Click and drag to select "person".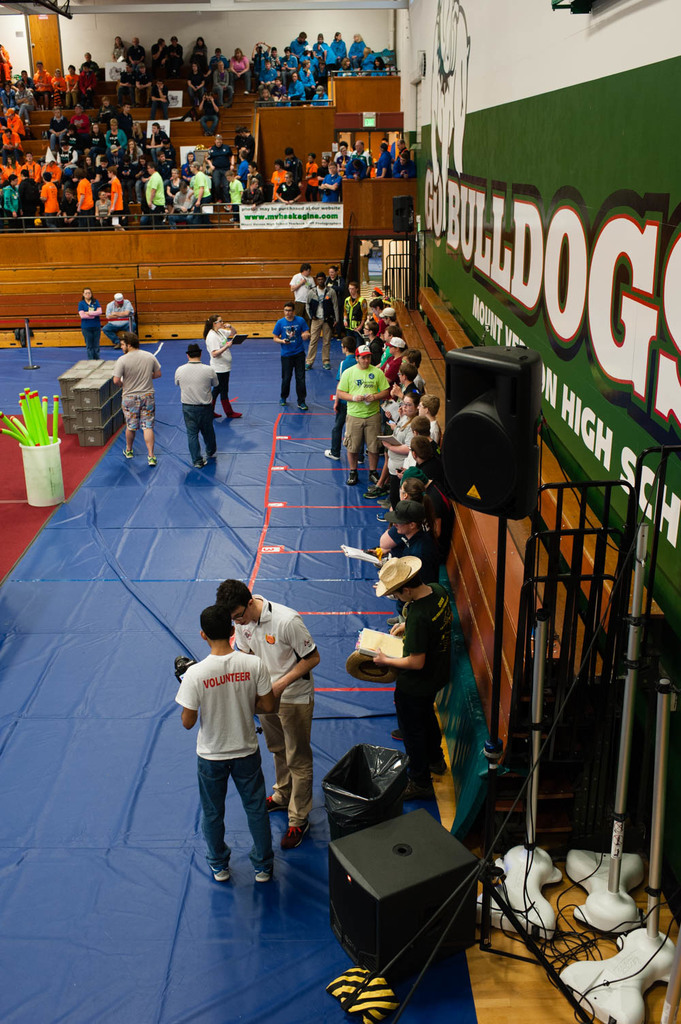
Selection: [x1=206, y1=569, x2=326, y2=850].
